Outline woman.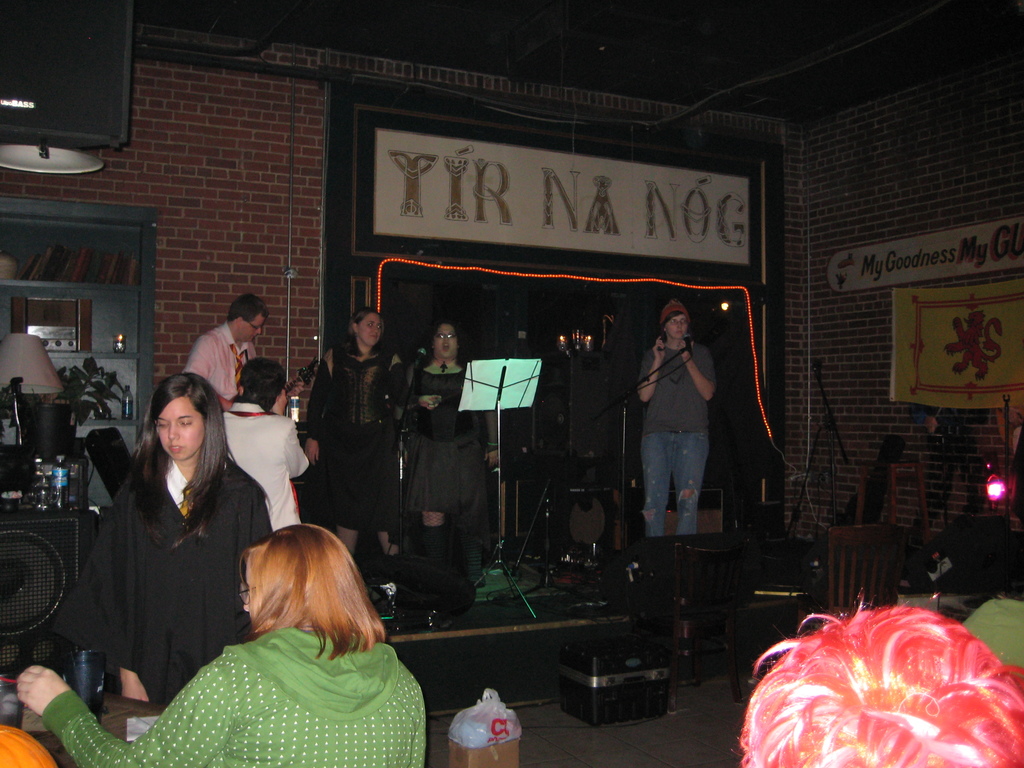
Outline: [left=300, top=308, right=404, bottom=554].
